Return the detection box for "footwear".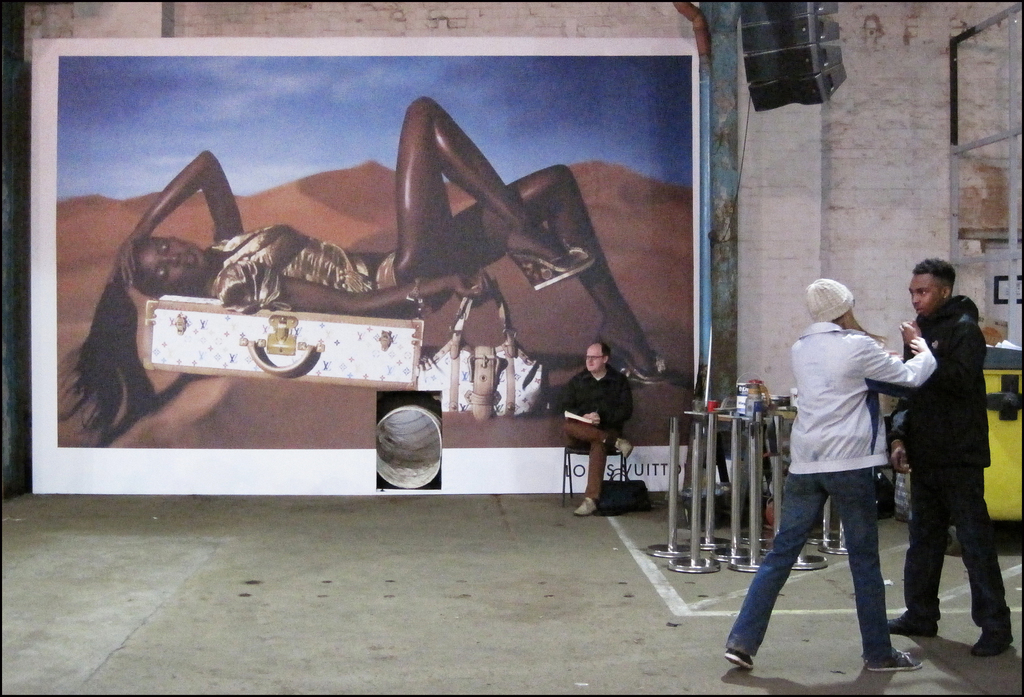
(726,641,750,669).
